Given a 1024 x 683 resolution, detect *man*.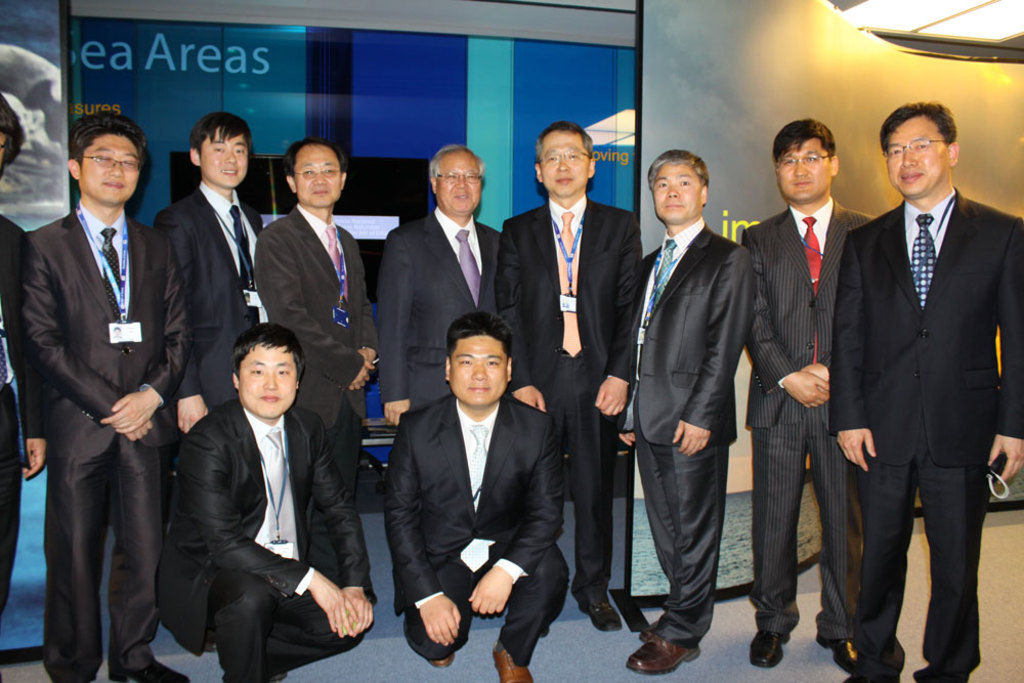
crop(376, 313, 571, 682).
